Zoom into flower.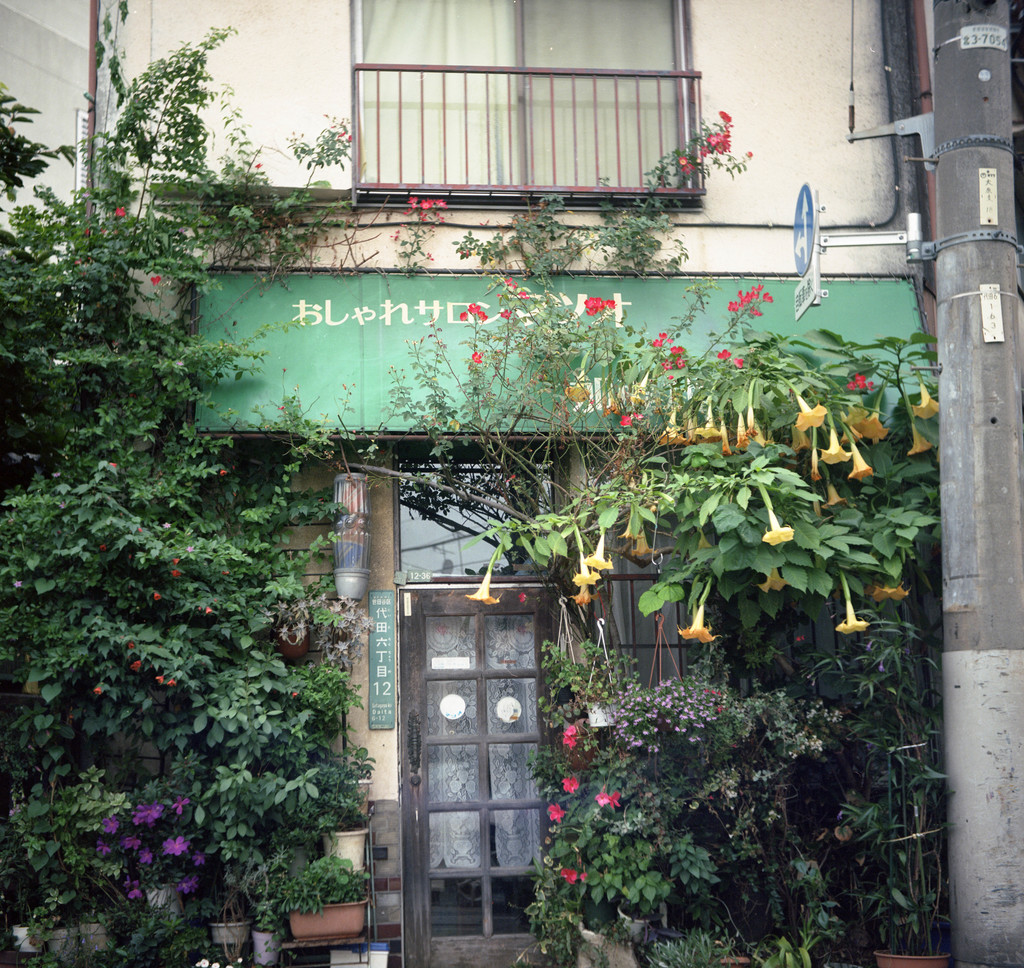
Zoom target: l=845, t=443, r=874, b=485.
